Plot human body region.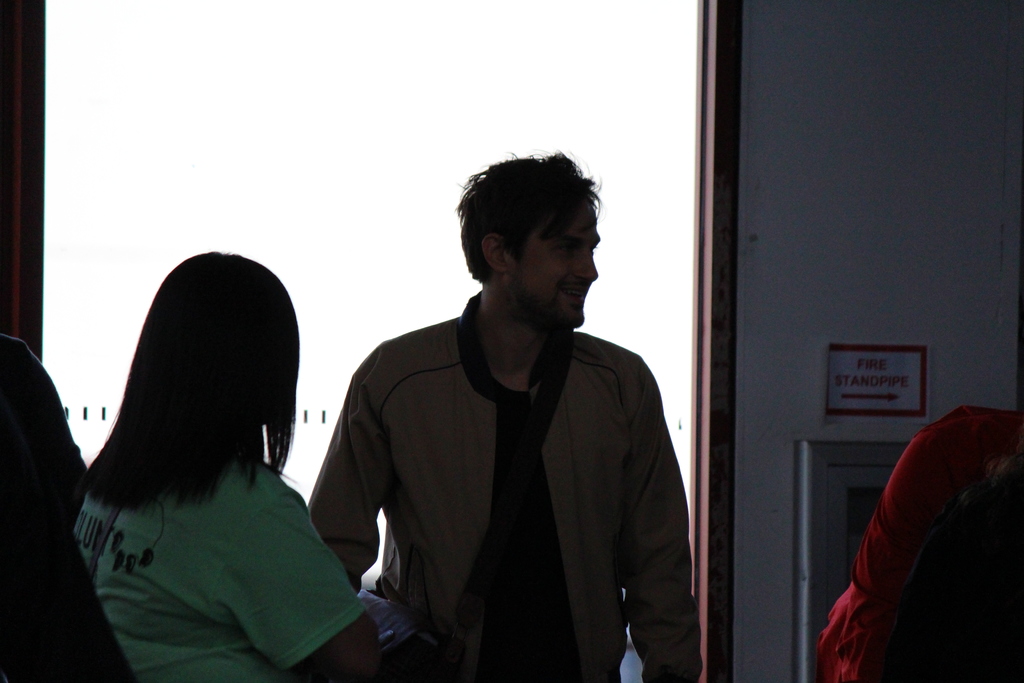
Plotted at (332, 210, 680, 682).
